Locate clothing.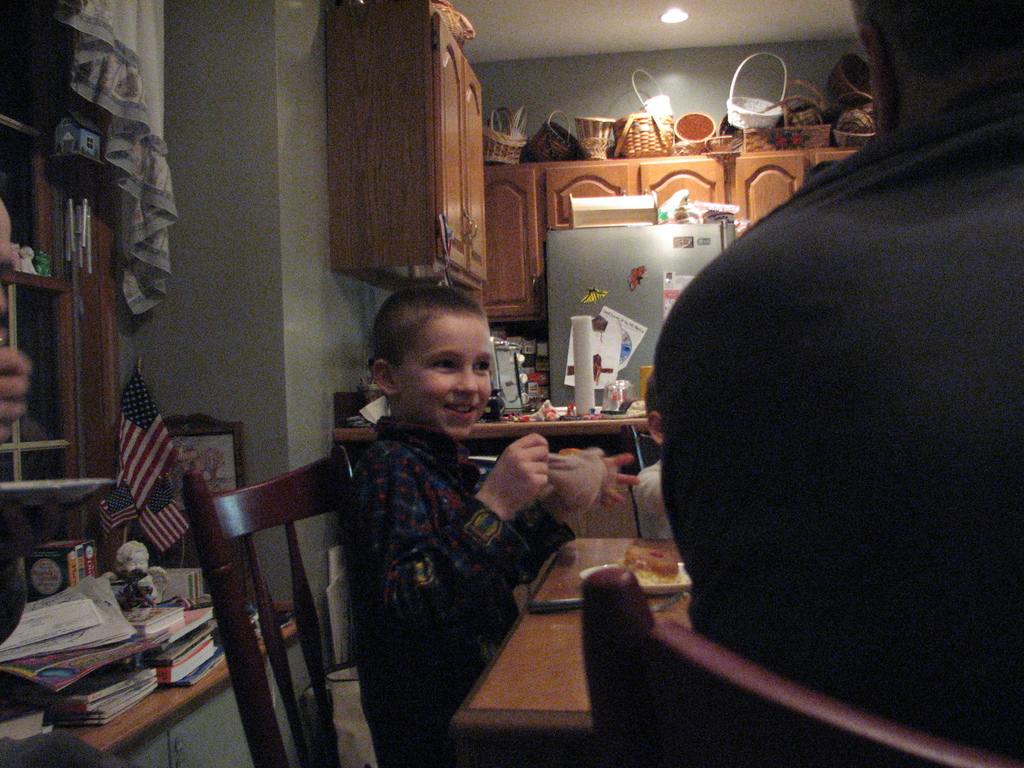
Bounding box: region(342, 415, 576, 767).
